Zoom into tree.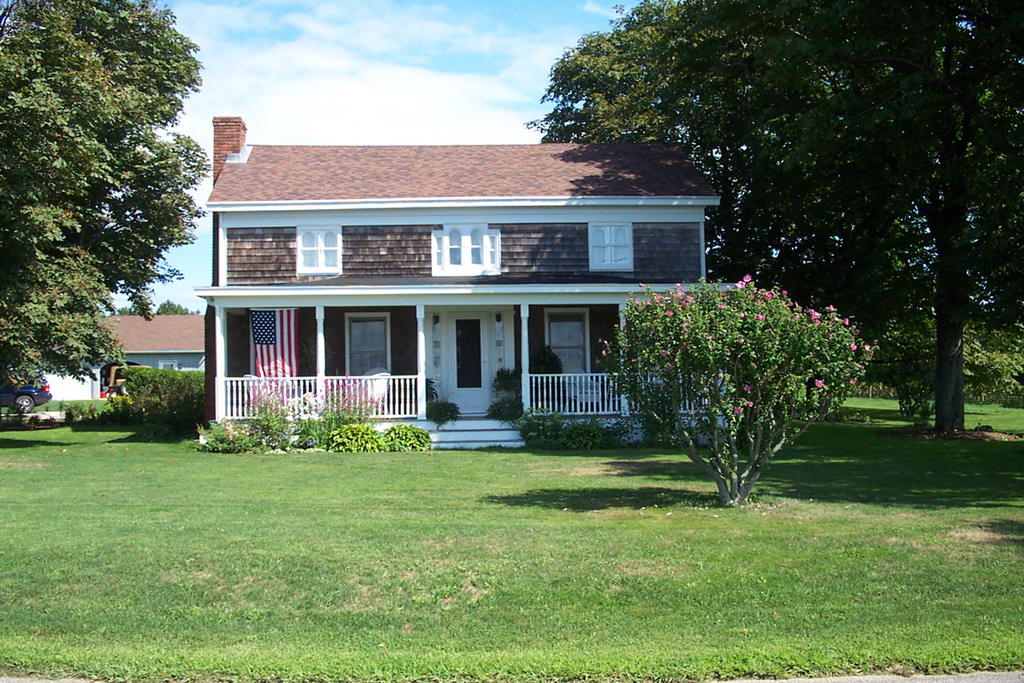
Zoom target: 610/282/875/500.
